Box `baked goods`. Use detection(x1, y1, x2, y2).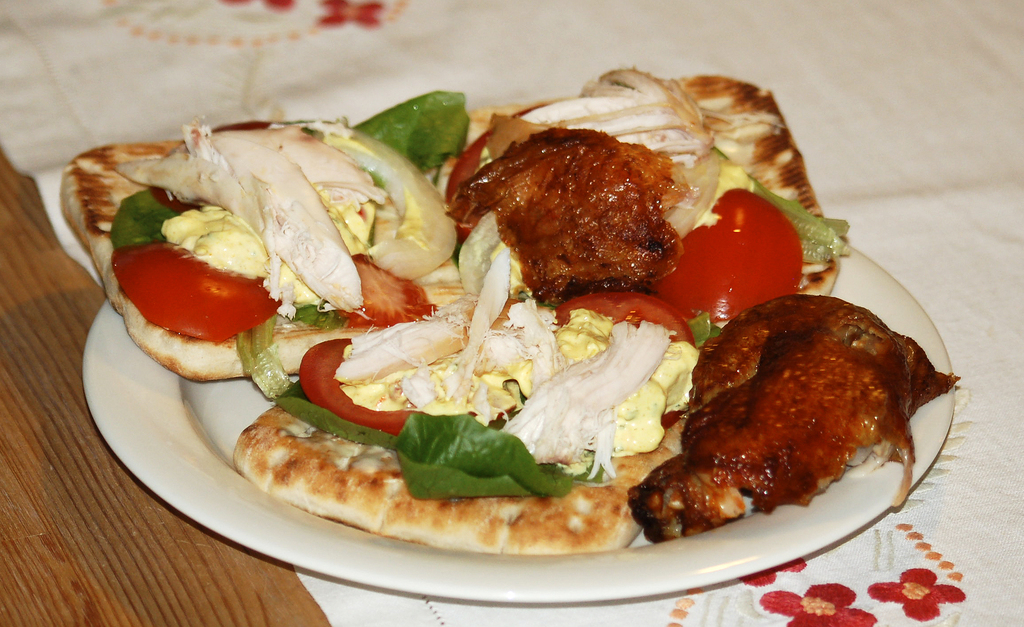
detection(434, 66, 840, 295).
